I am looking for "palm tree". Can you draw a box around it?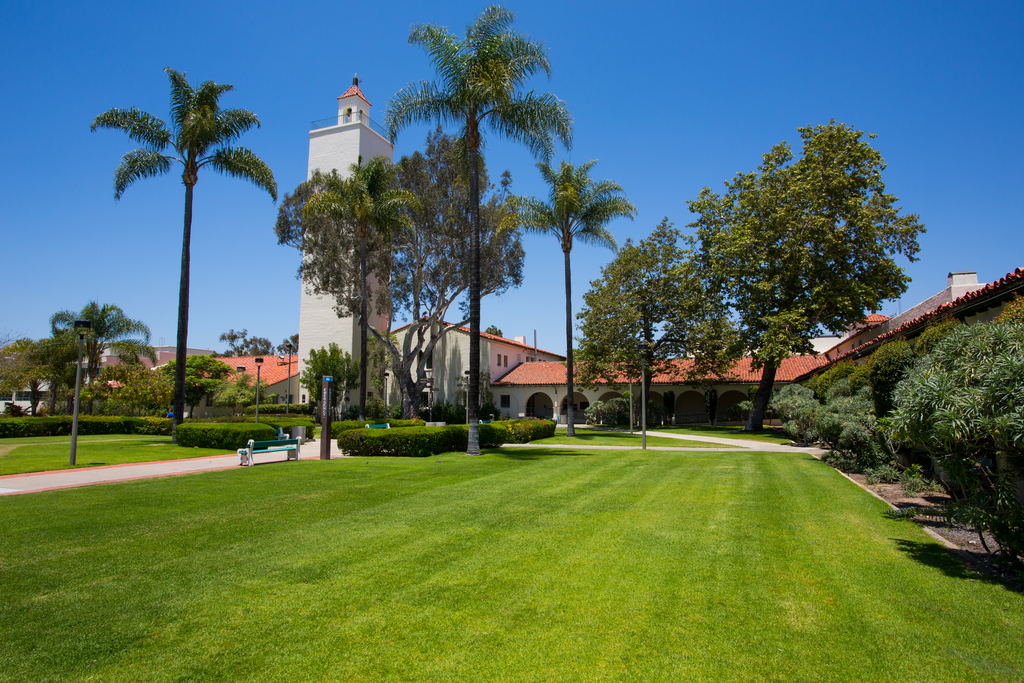
Sure, the bounding box is x1=263, y1=155, x2=398, y2=422.
